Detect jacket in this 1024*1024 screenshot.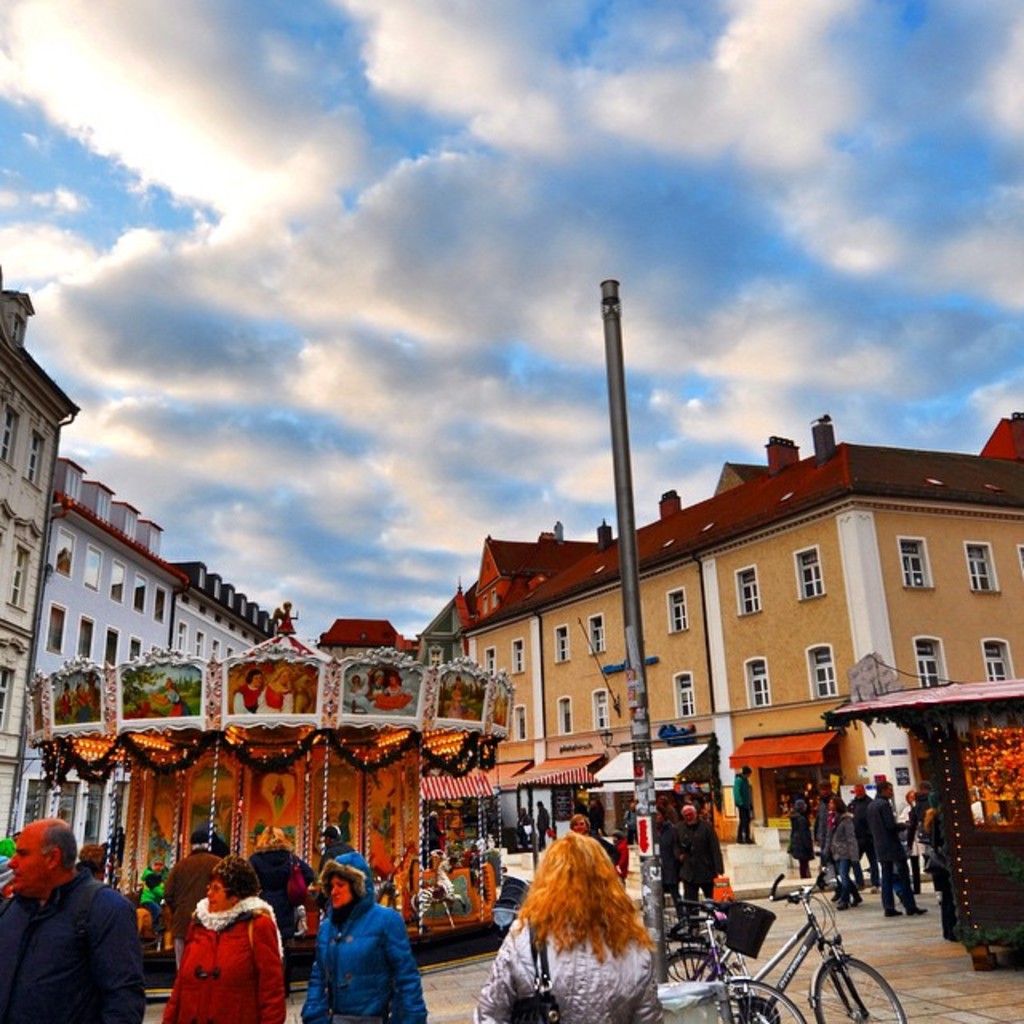
Detection: (6,866,112,1014).
